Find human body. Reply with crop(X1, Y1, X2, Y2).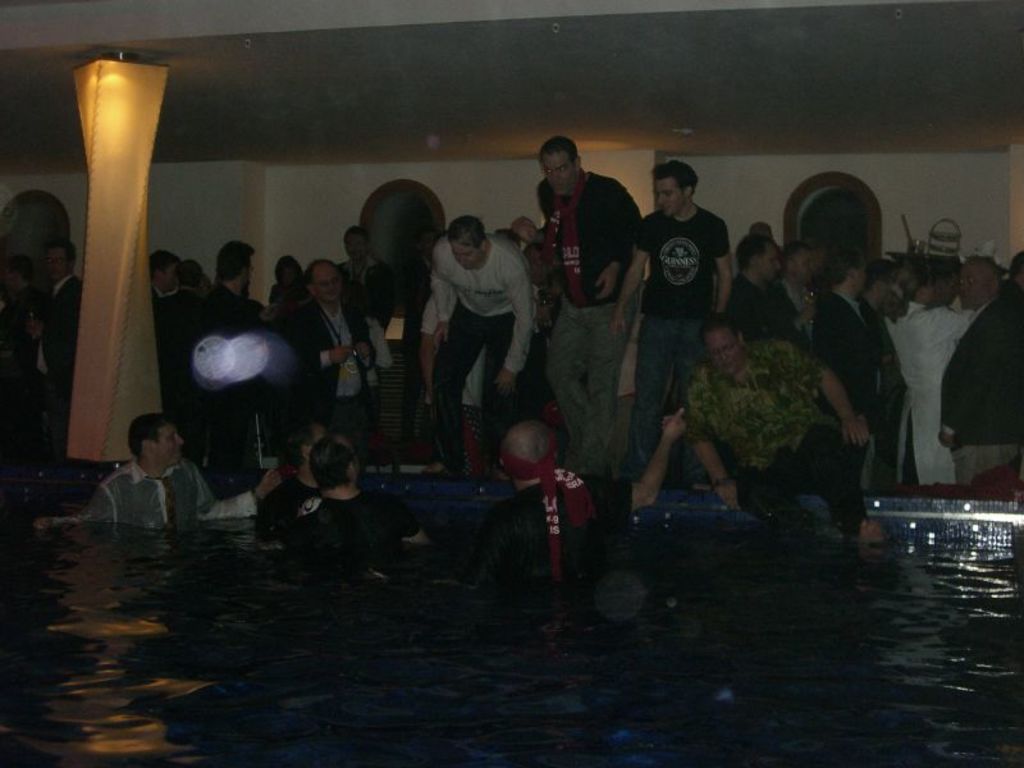
crop(937, 238, 1023, 480).
